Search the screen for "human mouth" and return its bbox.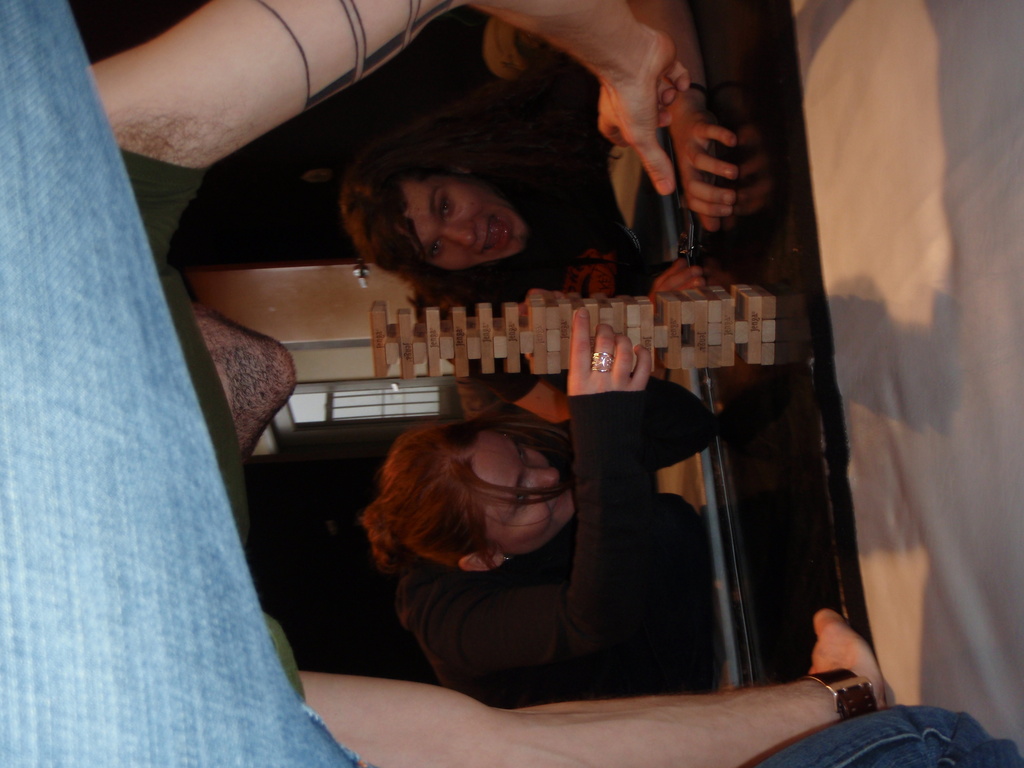
Found: <region>483, 212, 514, 257</region>.
